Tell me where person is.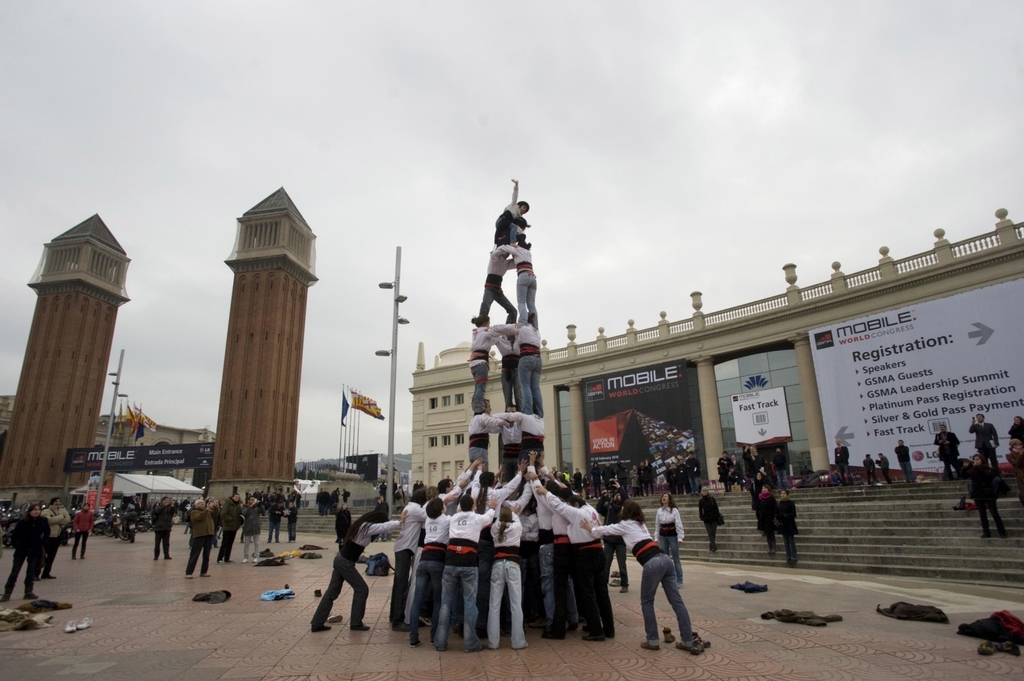
person is at box=[245, 495, 259, 564].
